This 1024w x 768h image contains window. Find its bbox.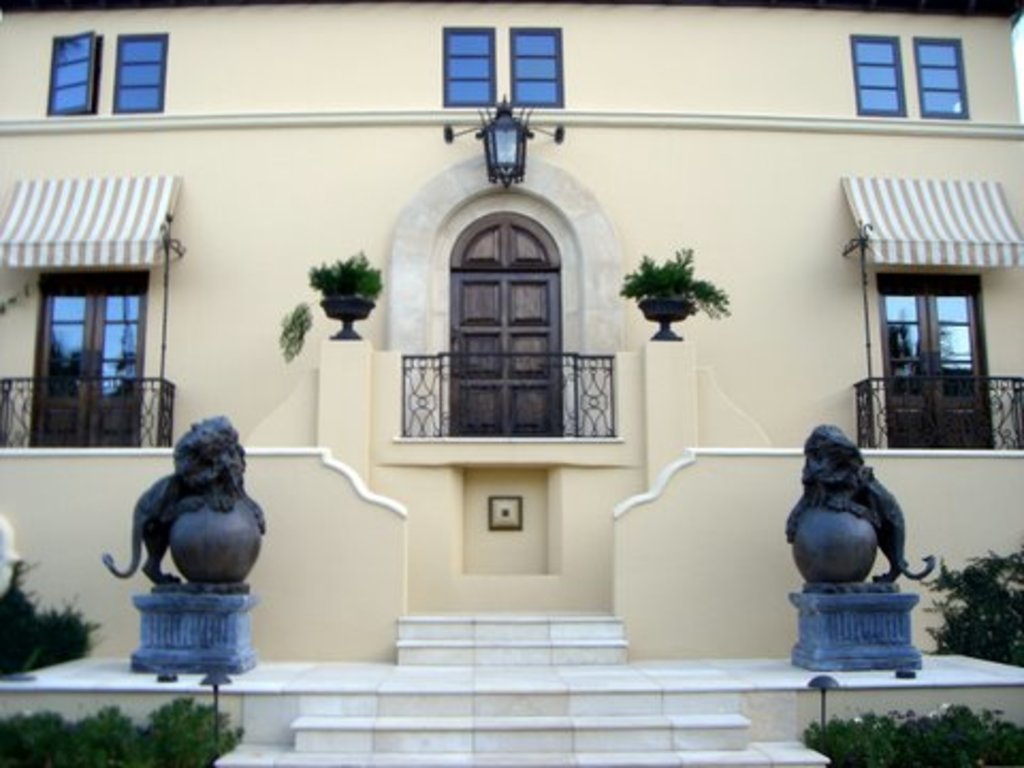
<box>907,36,973,107</box>.
